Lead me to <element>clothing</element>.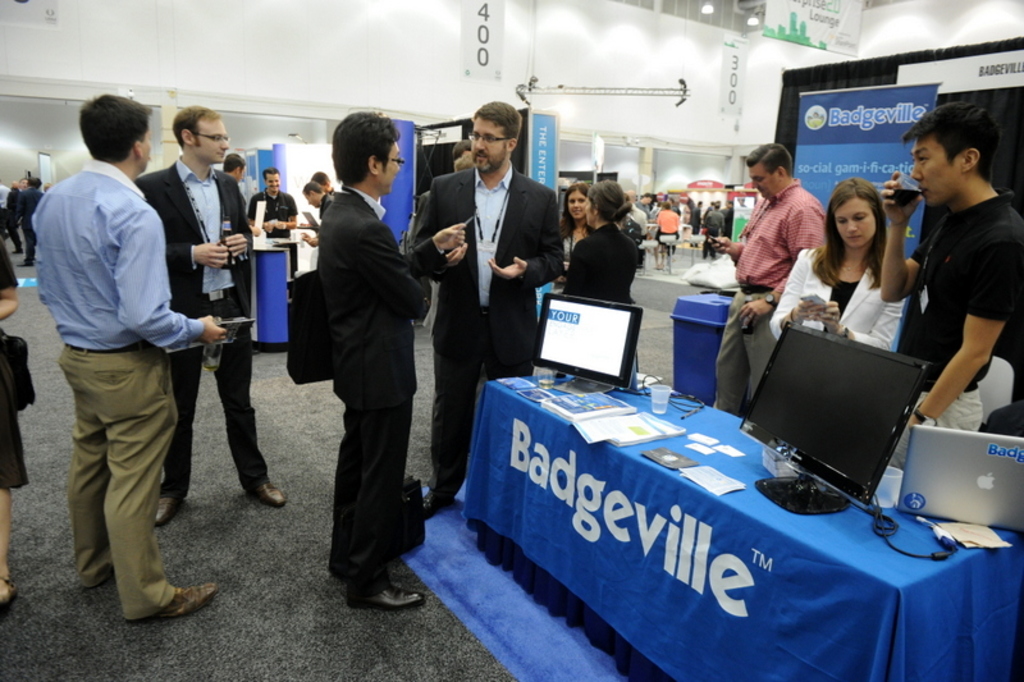
Lead to bbox=(772, 255, 910, 338).
